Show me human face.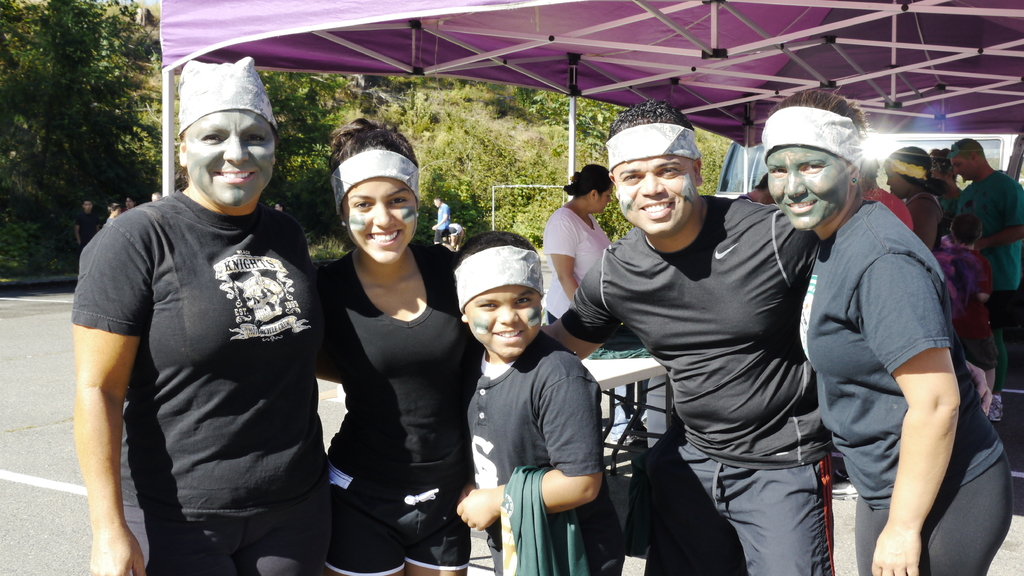
human face is here: 593 186 611 214.
